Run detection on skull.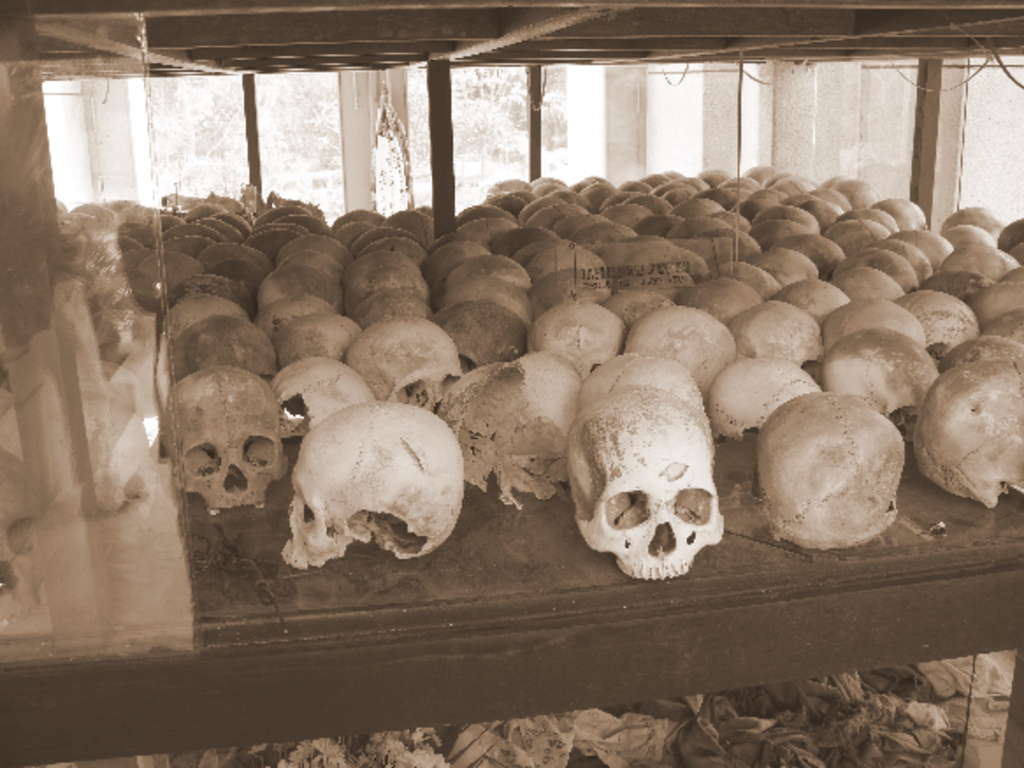
Result: (167,271,263,320).
